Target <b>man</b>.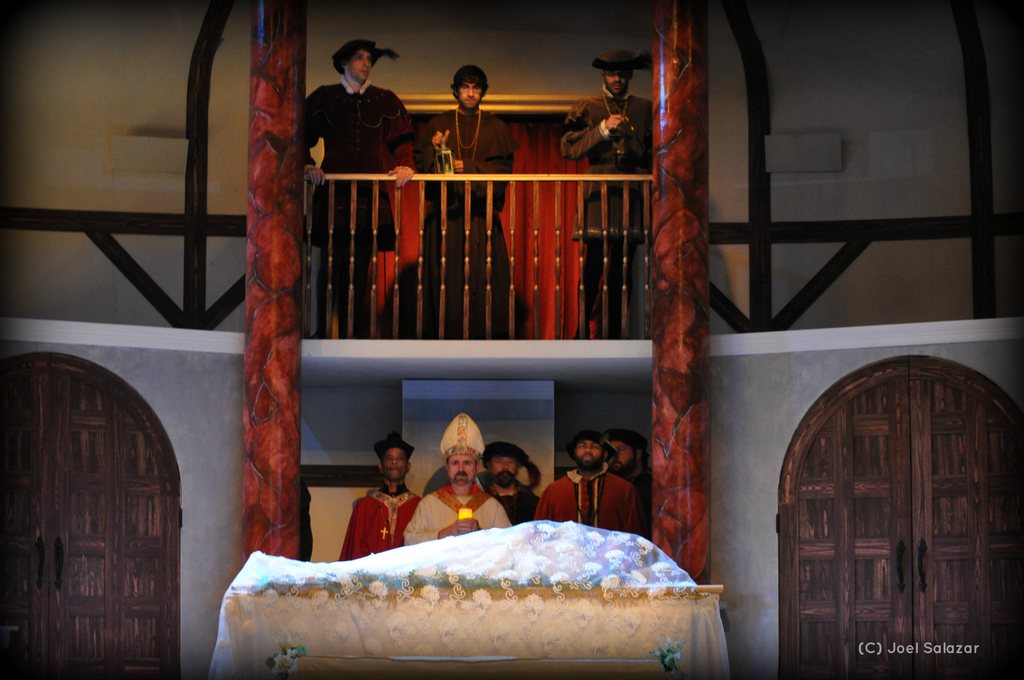
Target region: BBox(414, 64, 526, 339).
